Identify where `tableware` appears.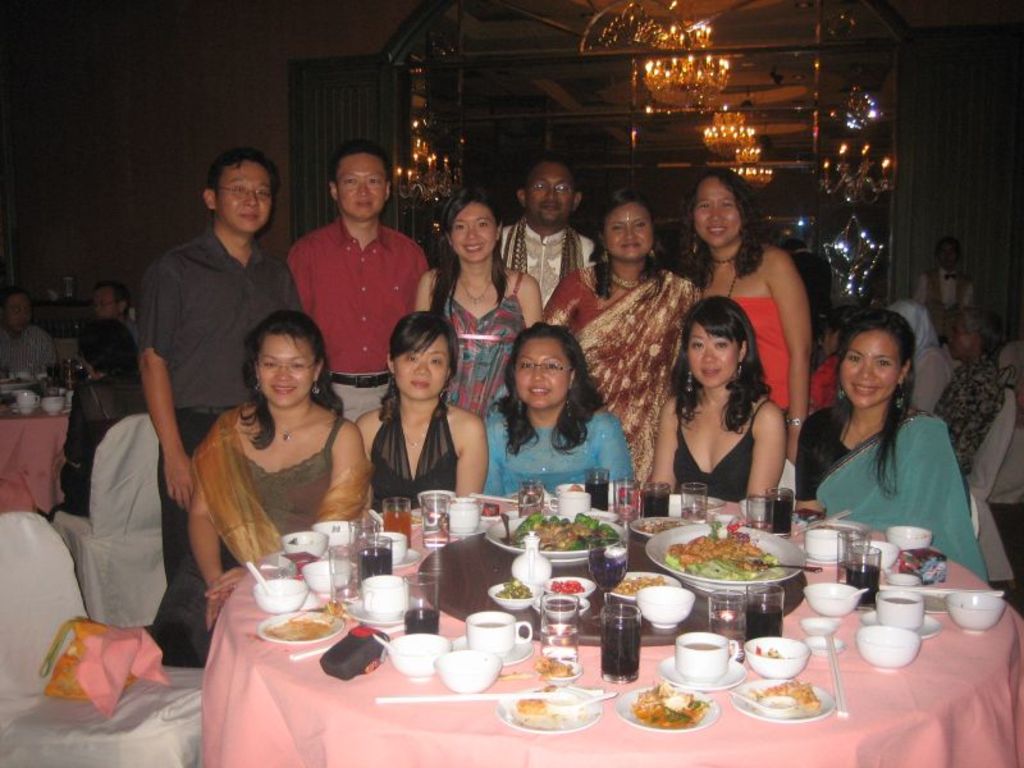
Appears at [636, 586, 695, 628].
